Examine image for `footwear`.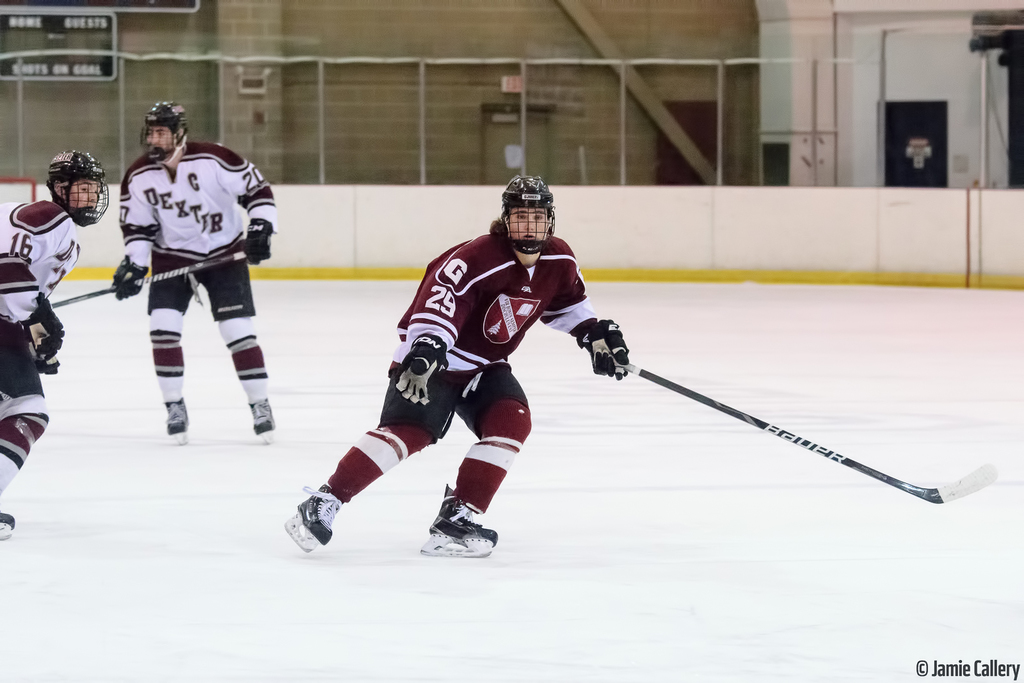
Examination result: select_region(420, 499, 496, 561).
